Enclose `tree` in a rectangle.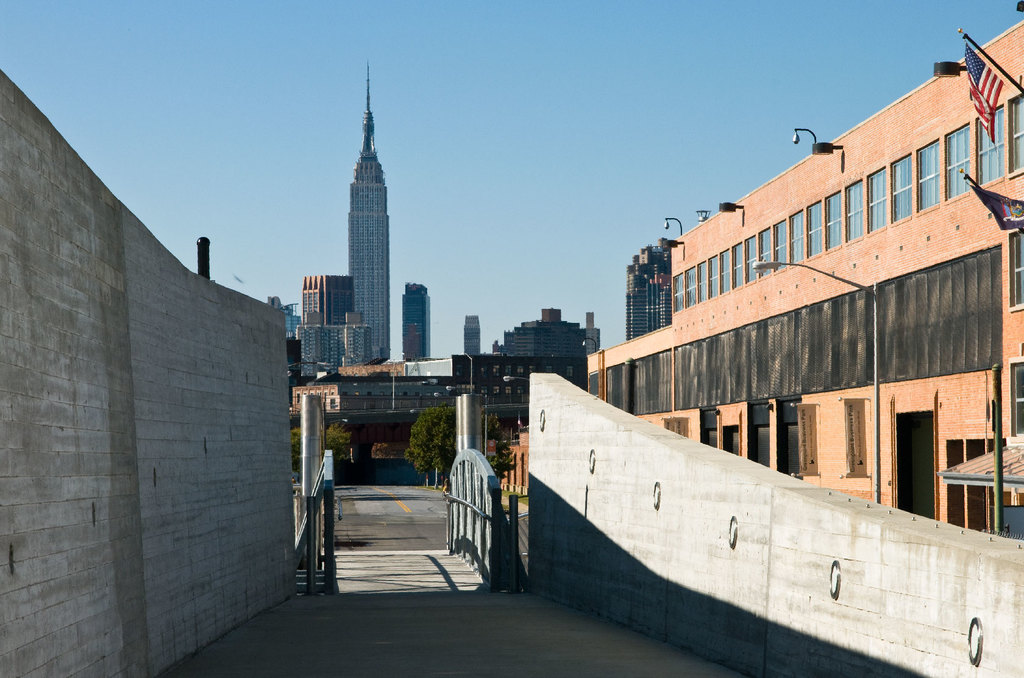
{"left": 404, "top": 402, "right": 459, "bottom": 493}.
